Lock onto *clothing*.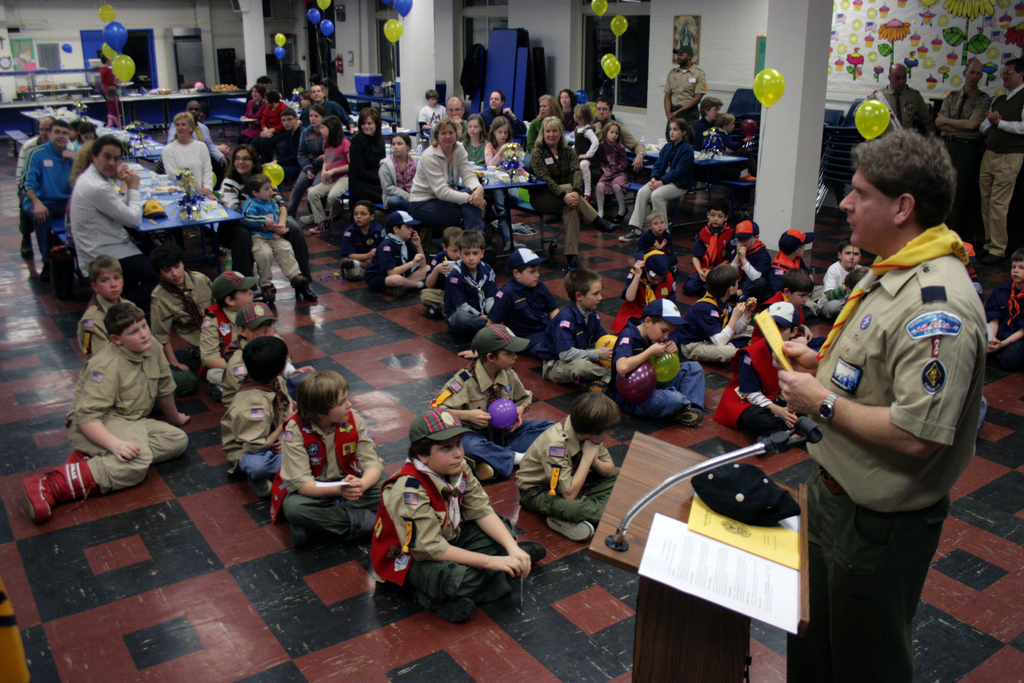
Locked: BBox(627, 136, 694, 236).
